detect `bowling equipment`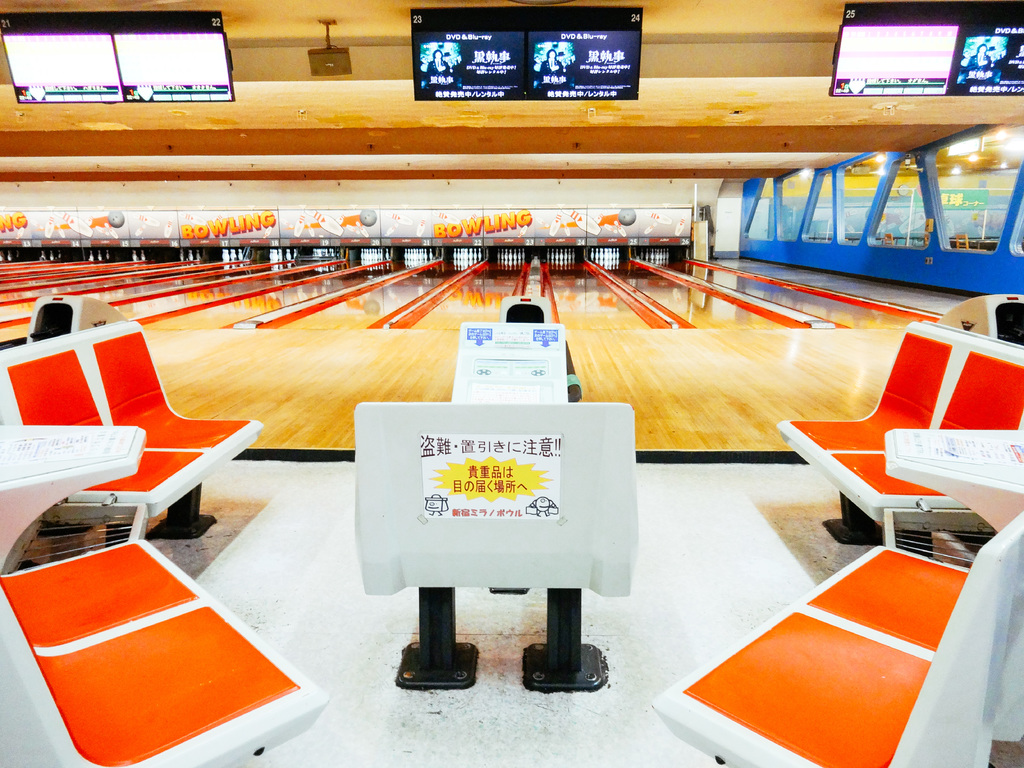
[378, 219, 393, 236]
